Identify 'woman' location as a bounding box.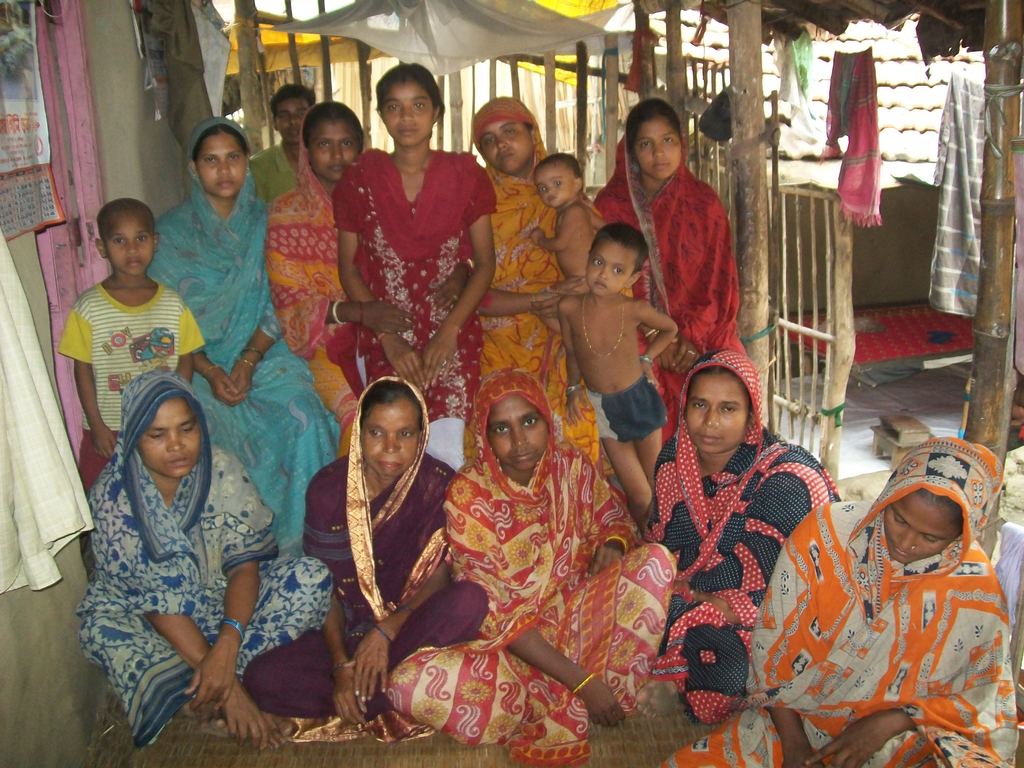
[left=470, top=93, right=634, bottom=463].
